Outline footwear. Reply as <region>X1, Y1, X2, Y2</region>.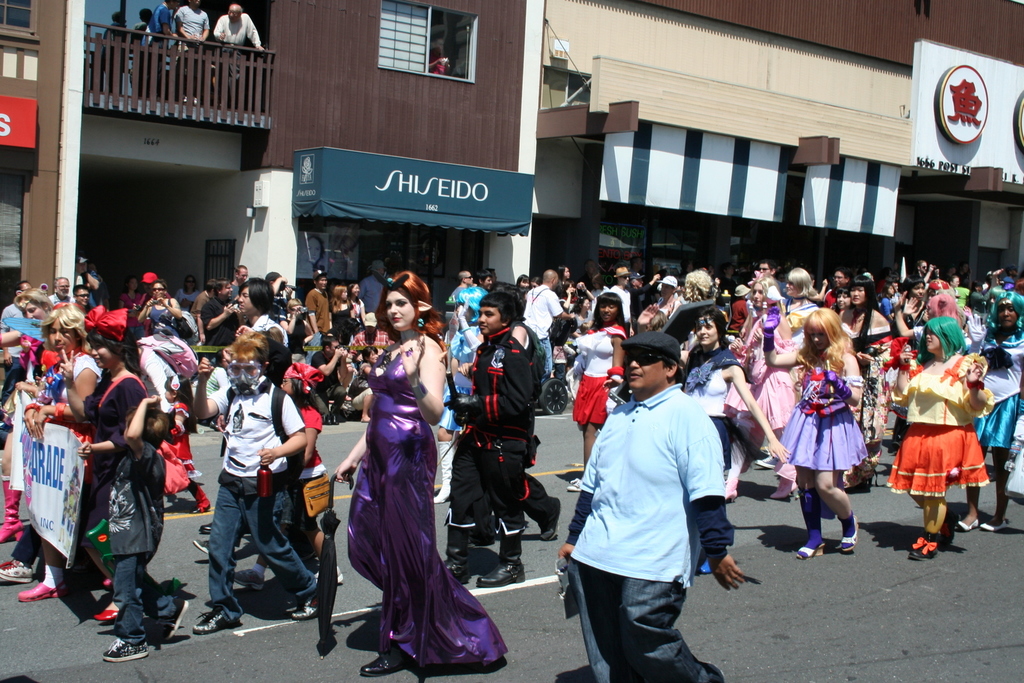
<region>196, 541, 209, 559</region>.
